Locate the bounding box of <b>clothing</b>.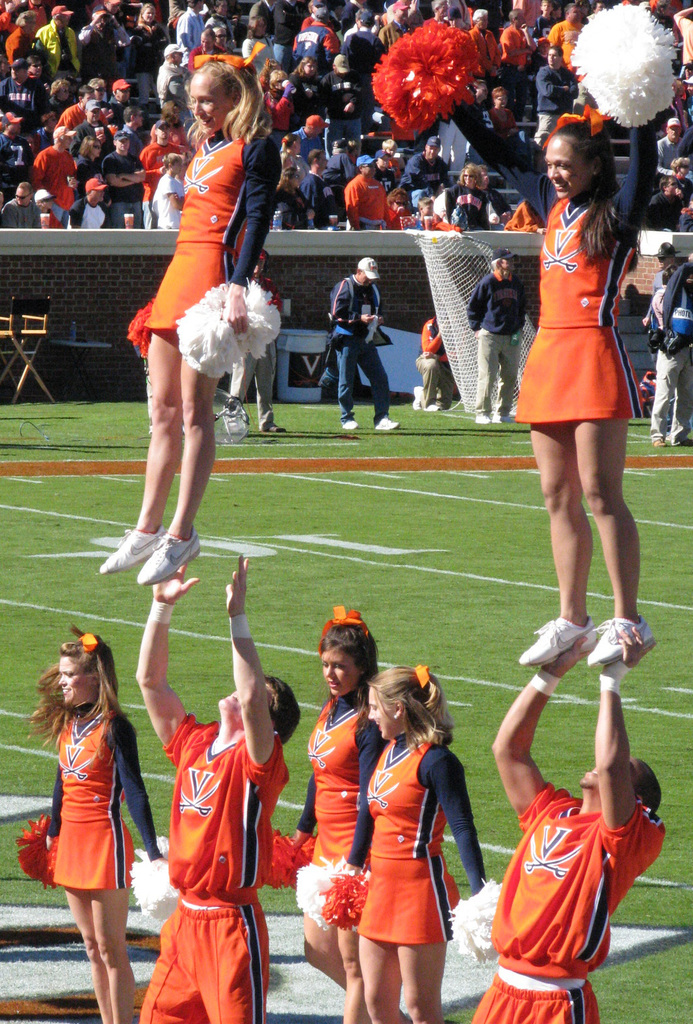
Bounding box: select_region(342, 747, 471, 966).
